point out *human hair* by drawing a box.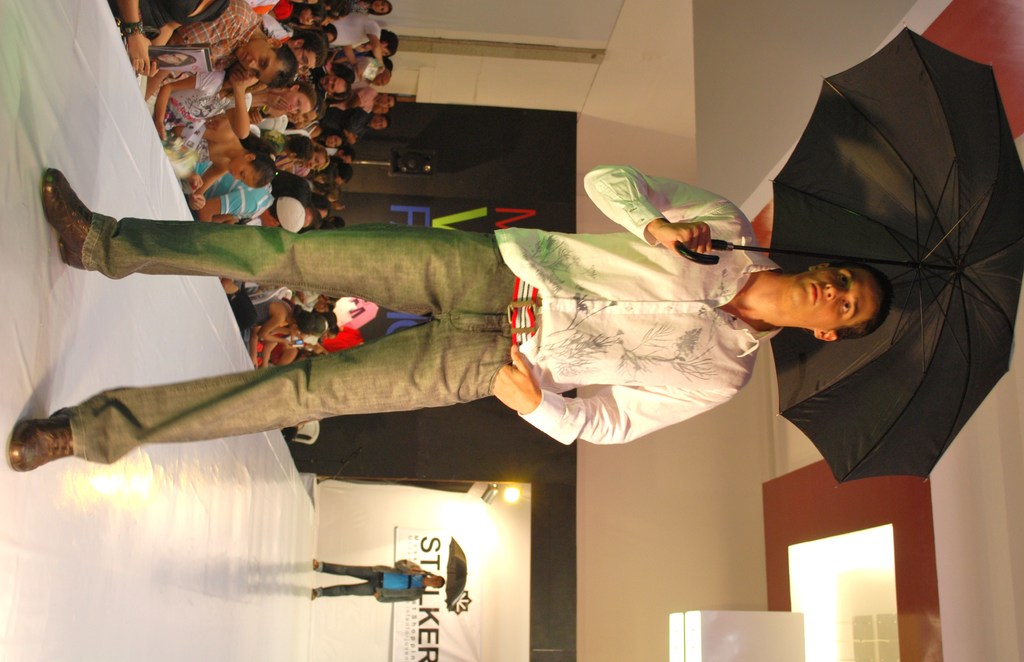
select_region(367, 0, 391, 18).
